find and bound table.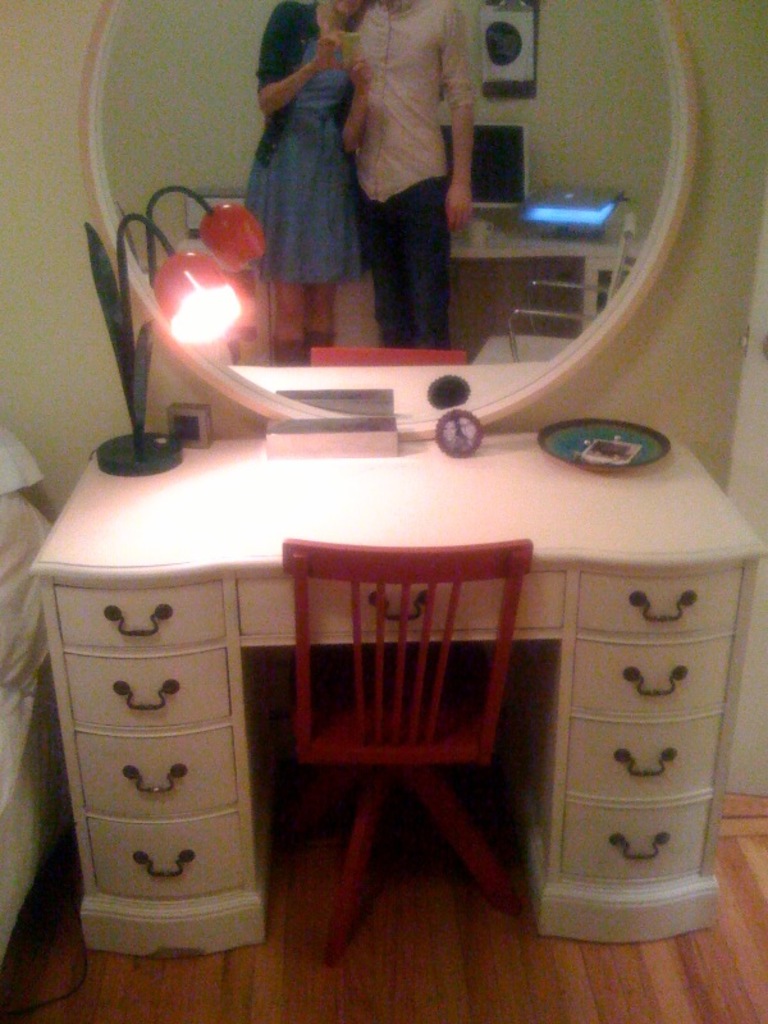
Bound: select_region(52, 311, 703, 957).
